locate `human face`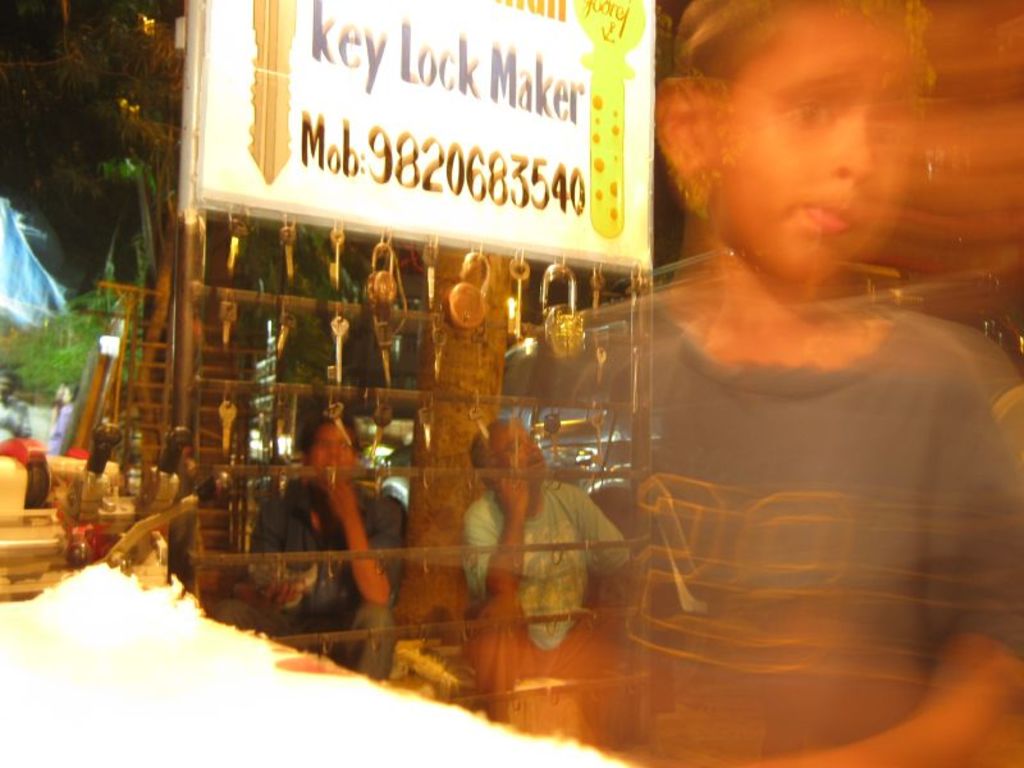
(x1=704, y1=0, x2=927, y2=280)
